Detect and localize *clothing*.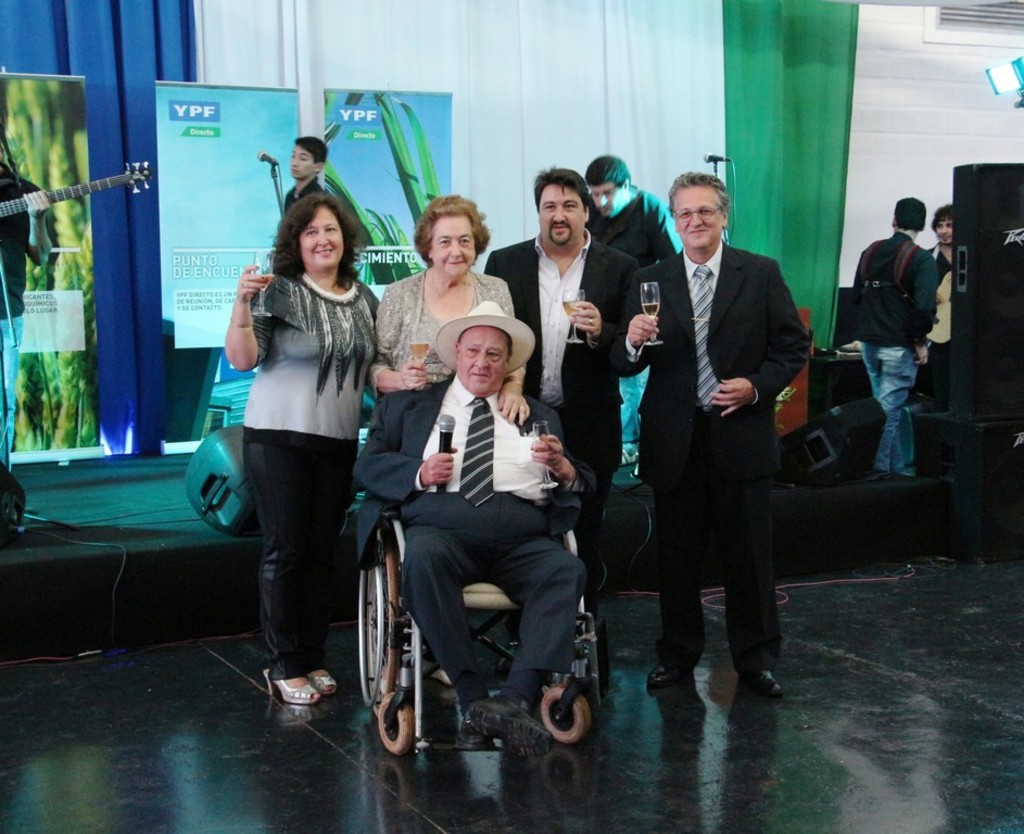
Localized at (342, 365, 587, 713).
